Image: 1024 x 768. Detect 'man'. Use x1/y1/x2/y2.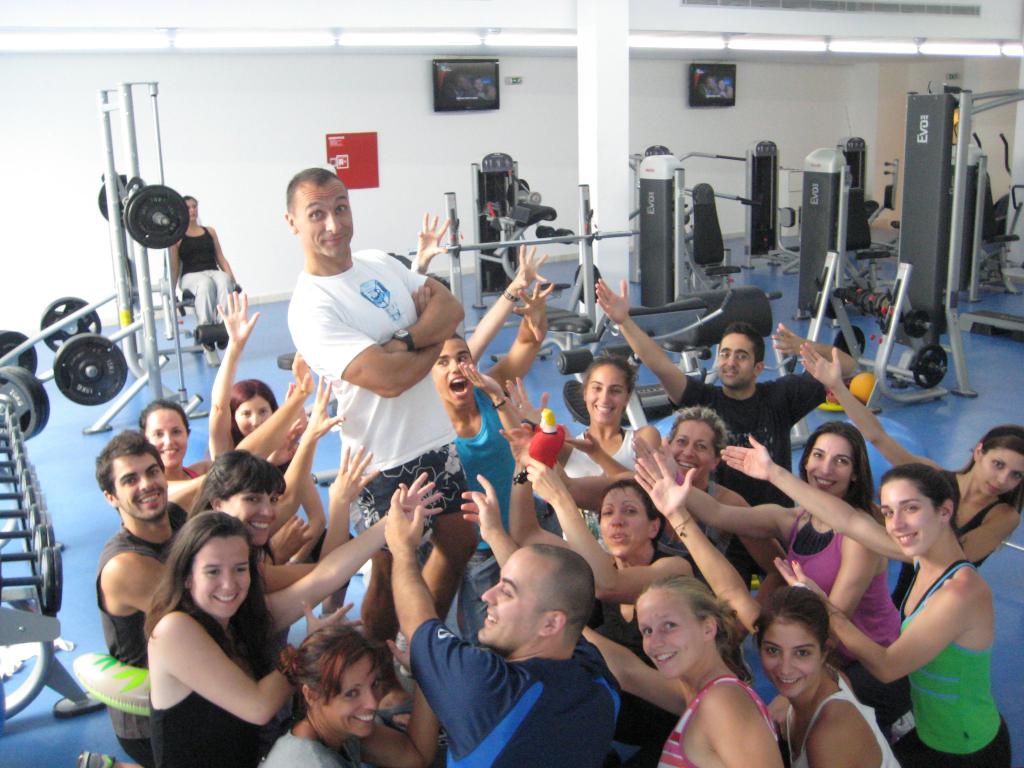
77/428/191/767.
